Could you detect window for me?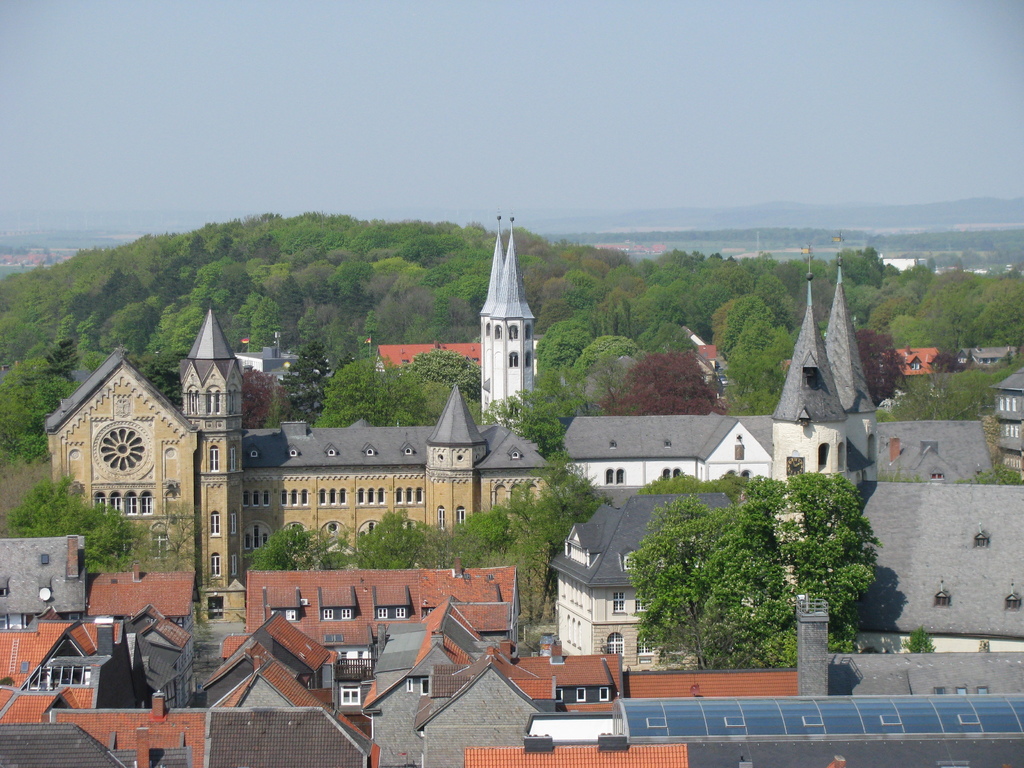
Detection result: 935/590/951/610.
